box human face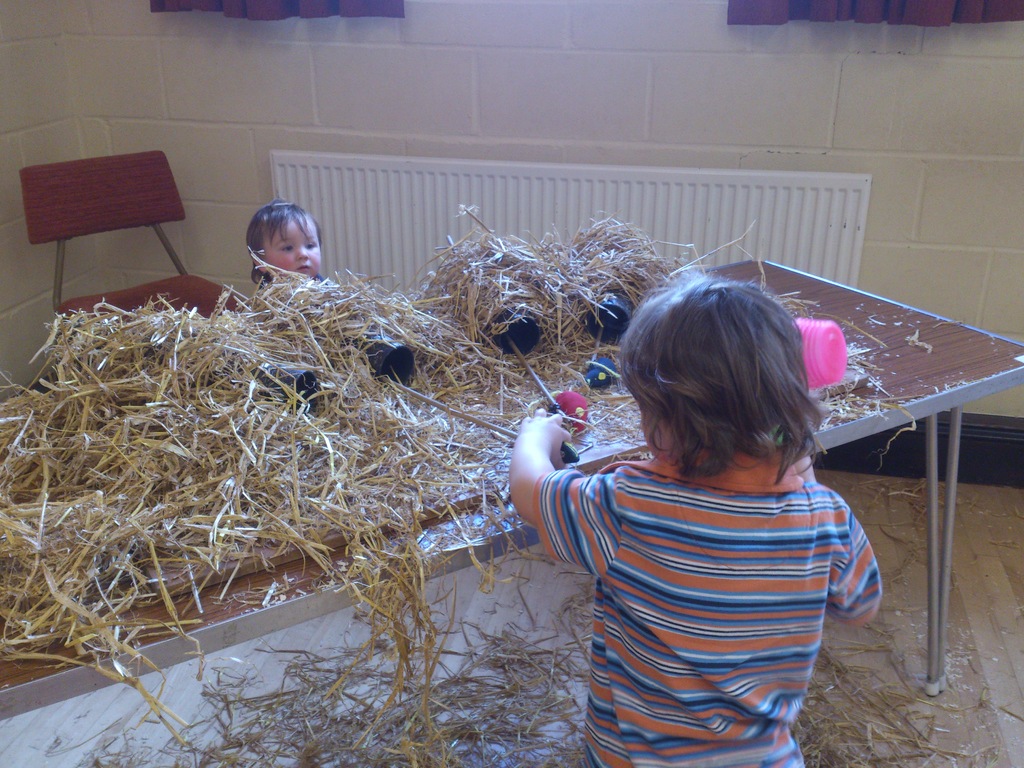
pyautogui.locateOnScreen(263, 214, 320, 278)
